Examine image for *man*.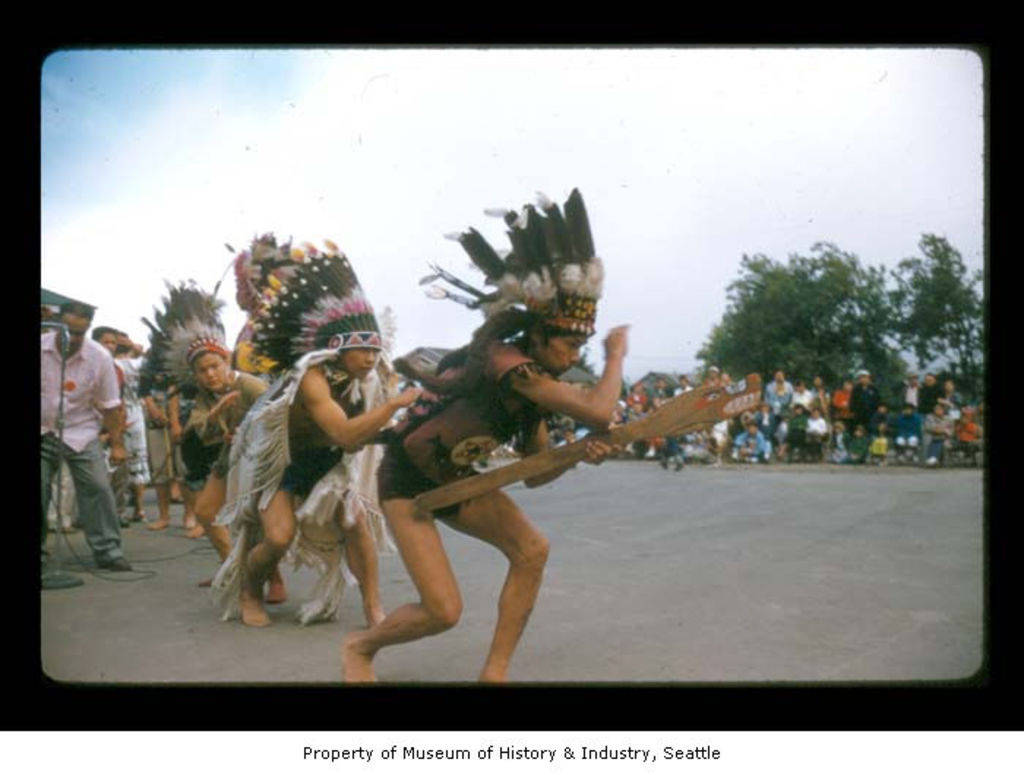
Examination result: box(31, 307, 126, 598).
